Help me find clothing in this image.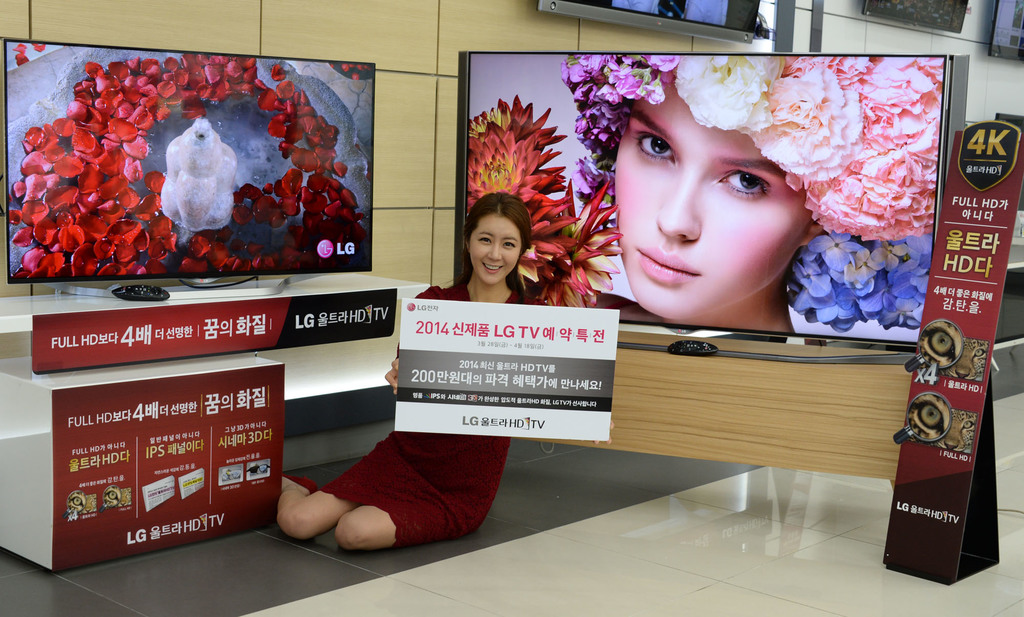
Found it: select_region(322, 282, 548, 549).
